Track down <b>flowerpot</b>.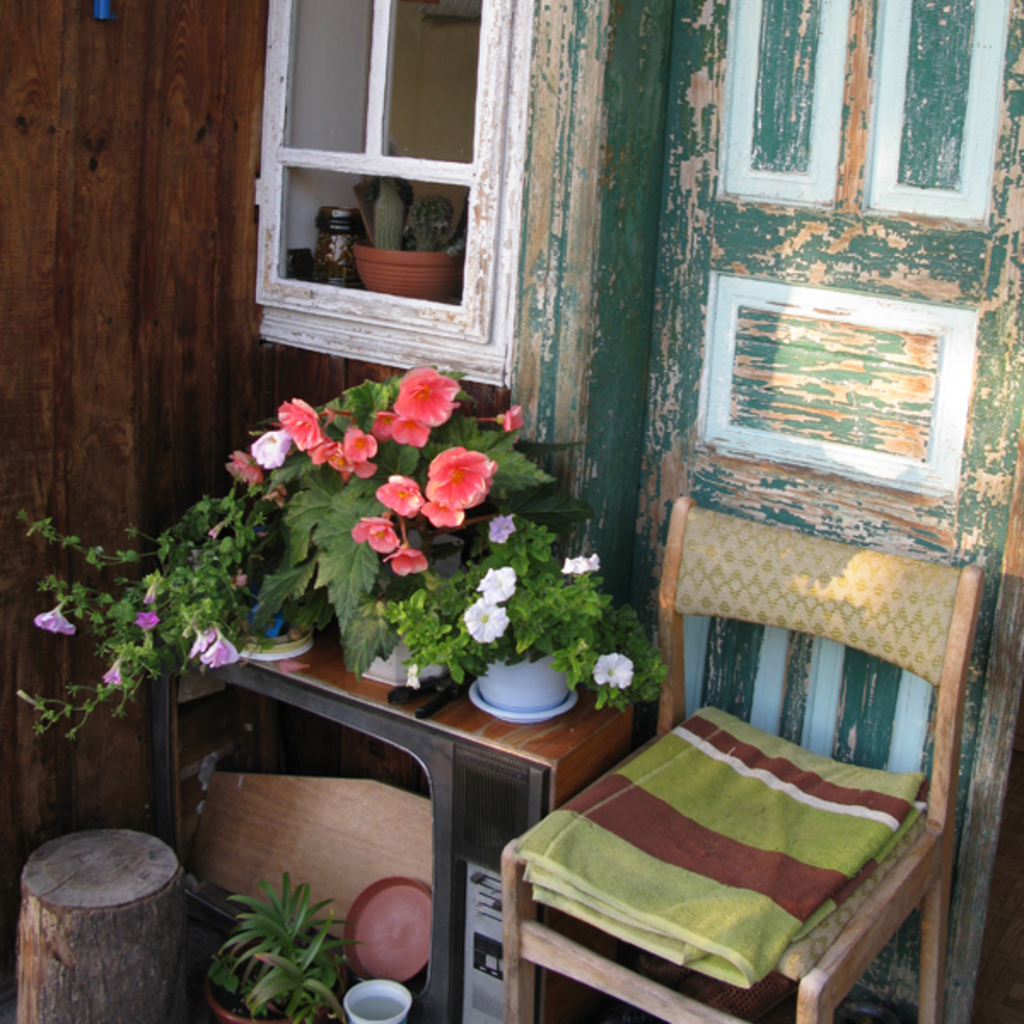
Tracked to BBox(357, 527, 464, 686).
